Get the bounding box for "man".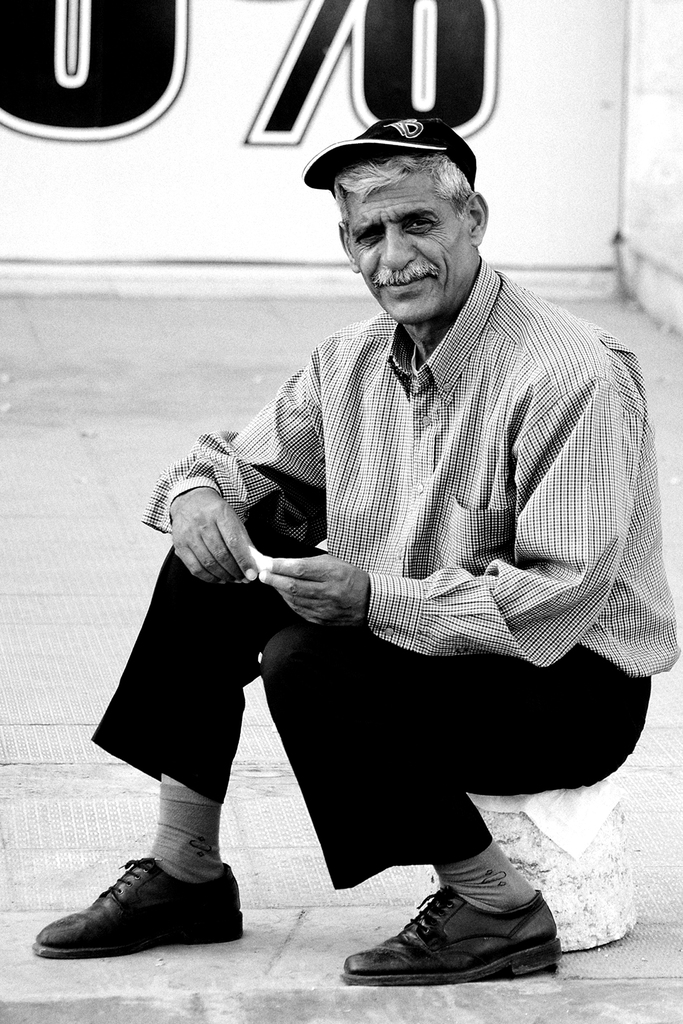
bbox=(28, 111, 672, 982).
